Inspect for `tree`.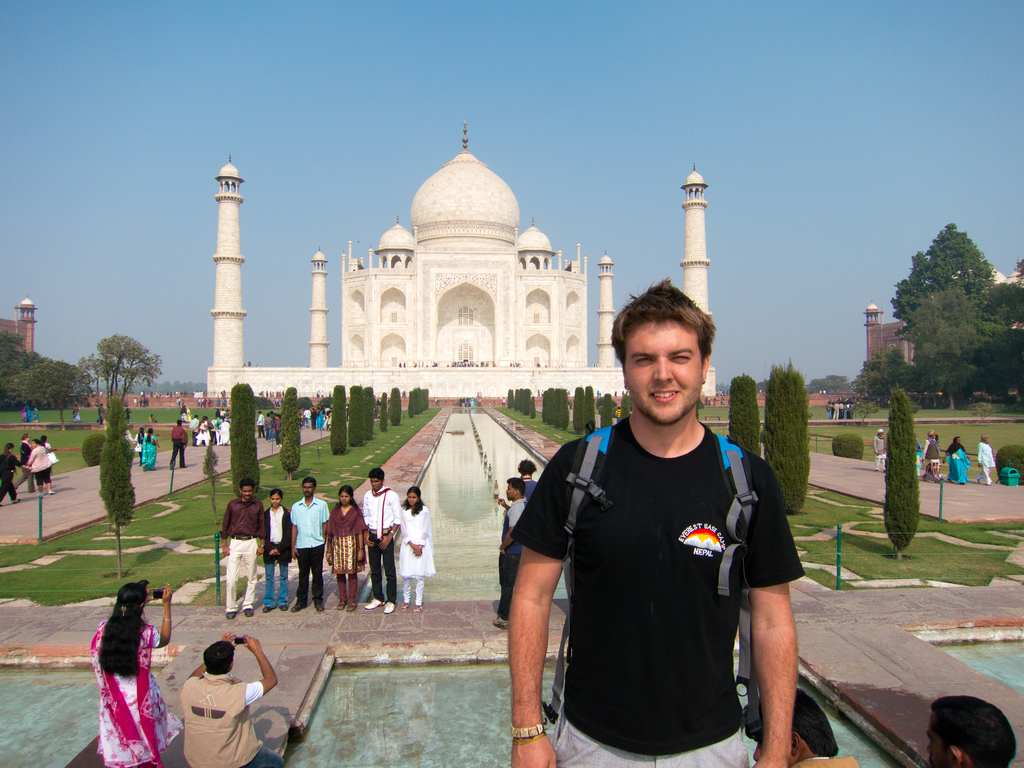
Inspection: <bbox>283, 385, 297, 483</bbox>.
